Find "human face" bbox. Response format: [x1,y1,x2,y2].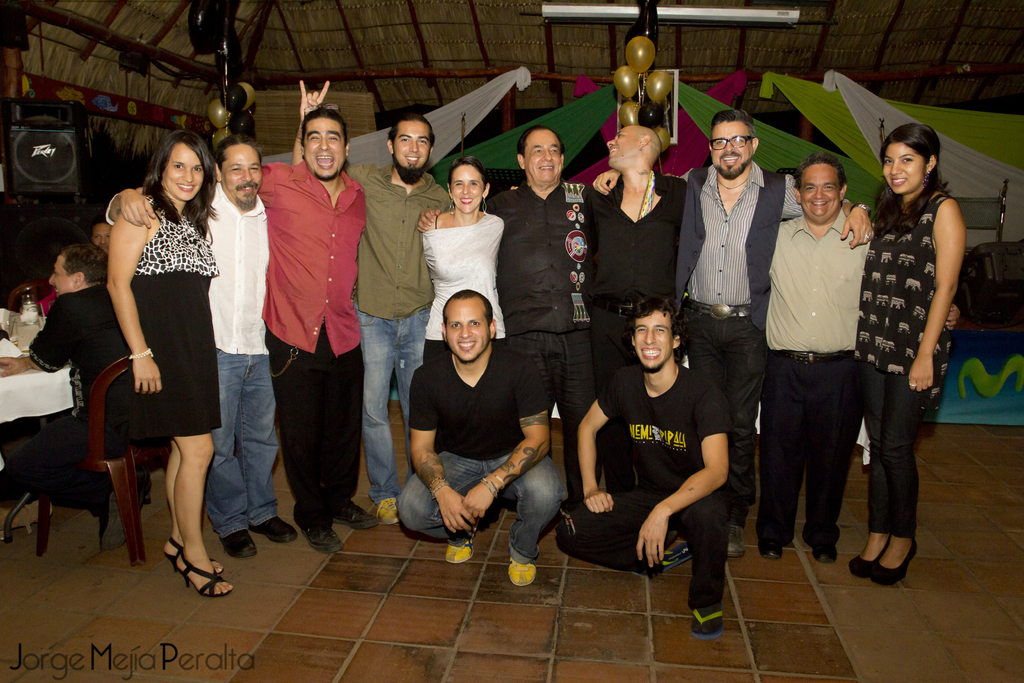
[394,119,433,176].
